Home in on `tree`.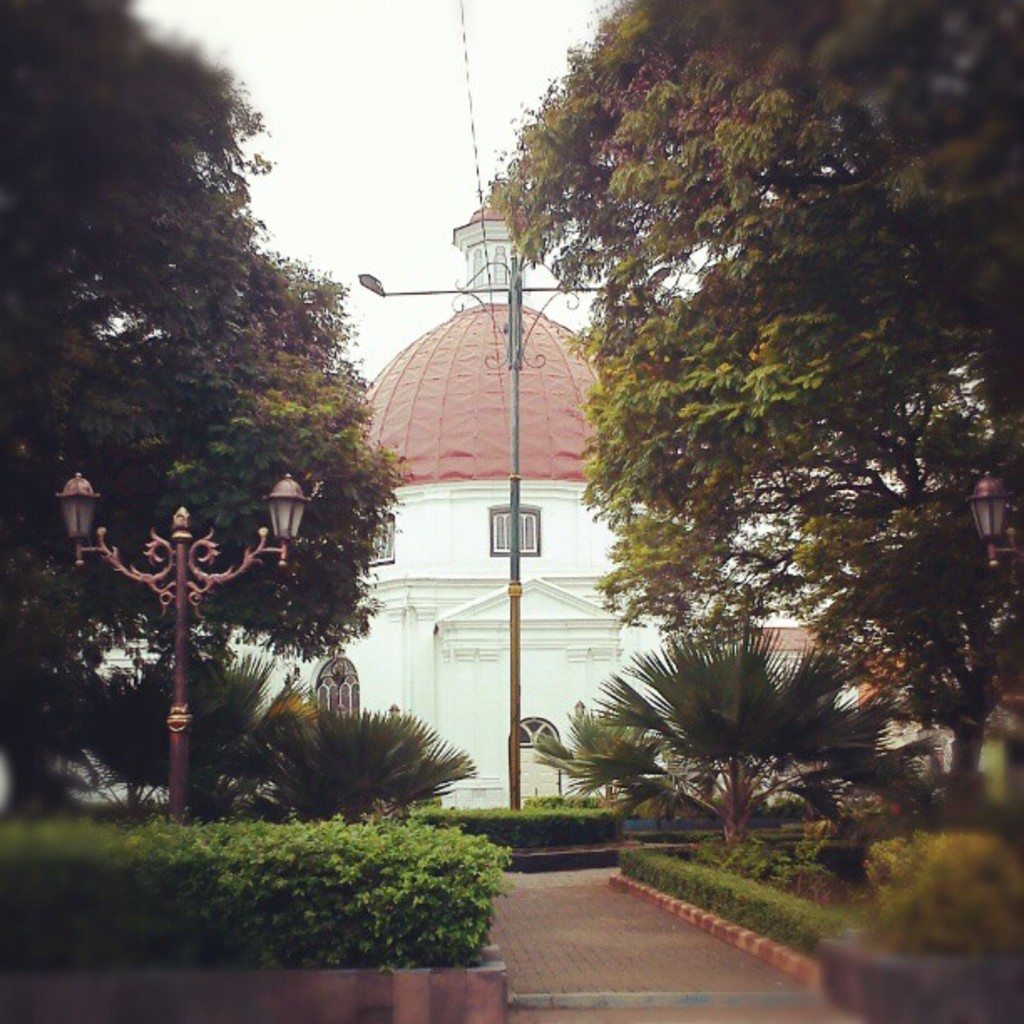
Homed in at region(599, 587, 899, 865).
